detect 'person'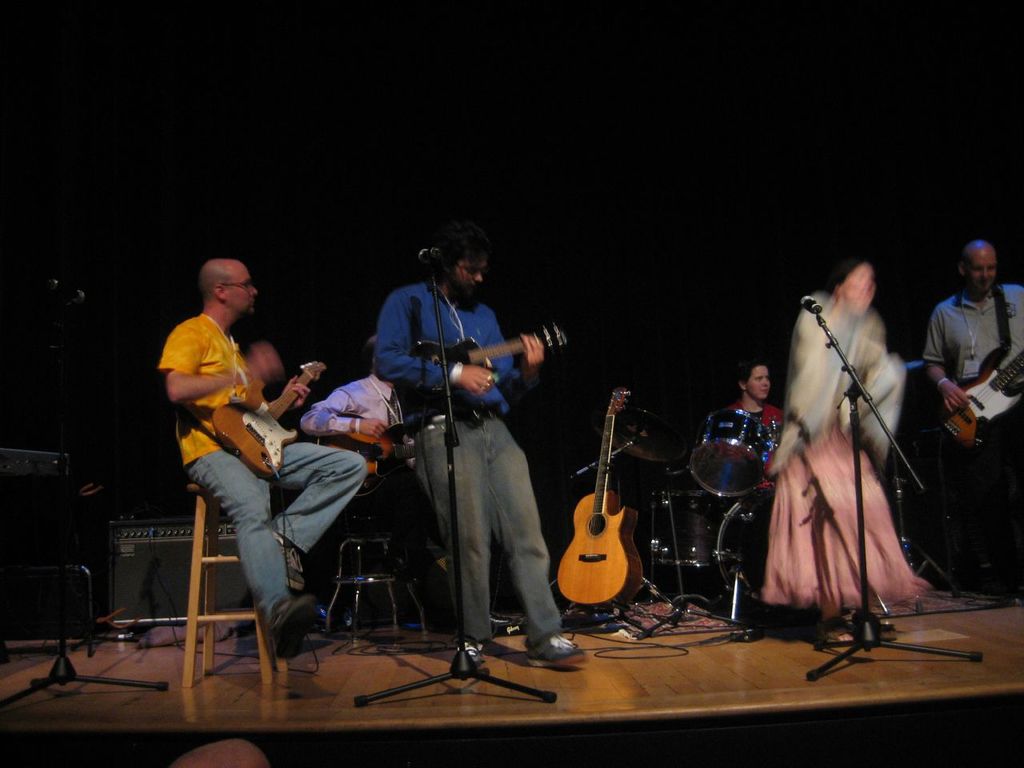
<box>762,266,926,616</box>
